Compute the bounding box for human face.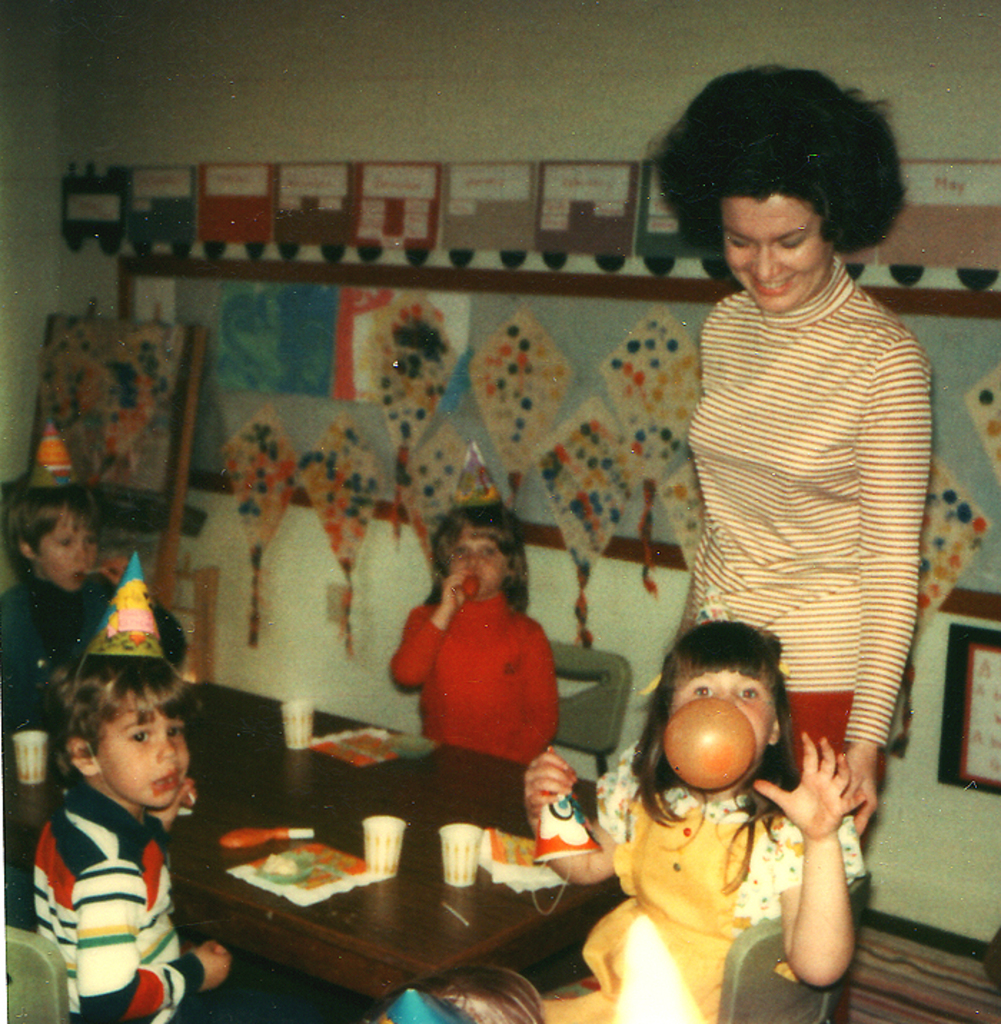
bbox=(724, 197, 835, 307).
